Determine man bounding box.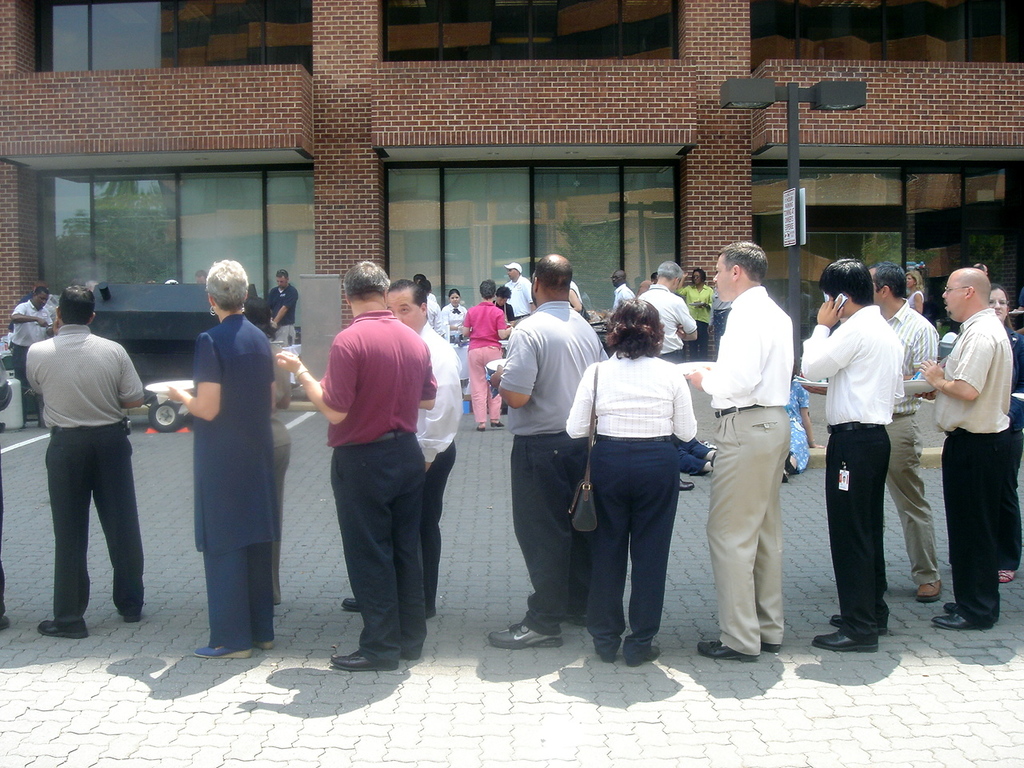
Determined: (left=866, top=262, right=943, bottom=602).
